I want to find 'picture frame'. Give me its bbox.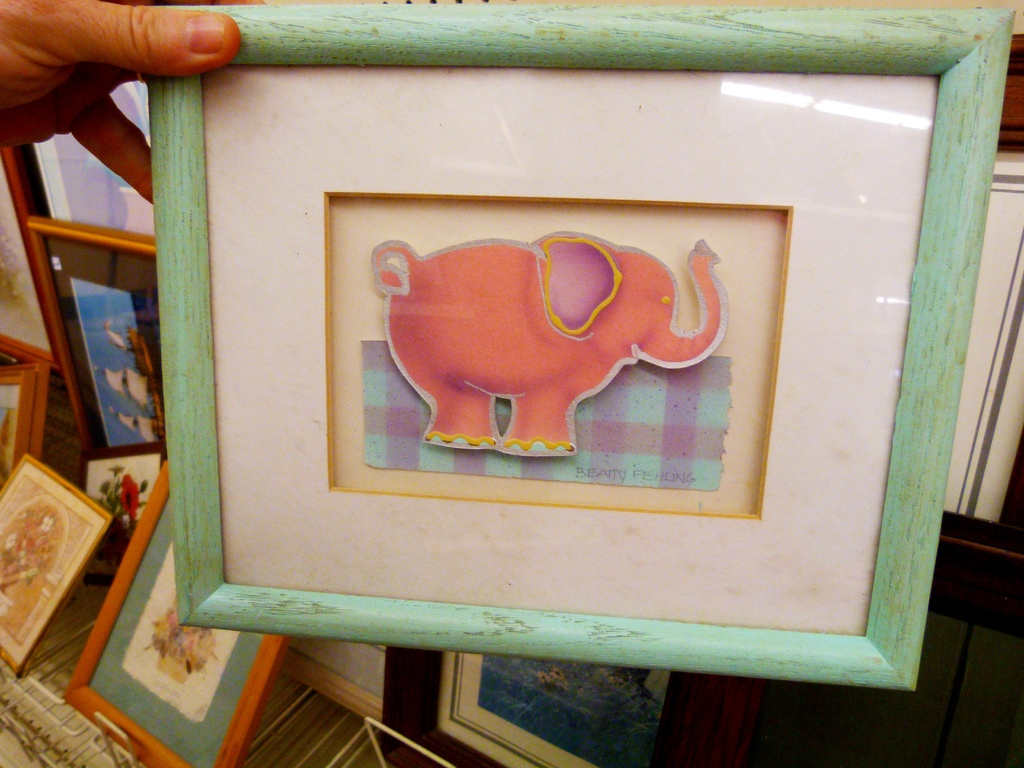
x1=0 y1=366 x2=35 y2=484.
